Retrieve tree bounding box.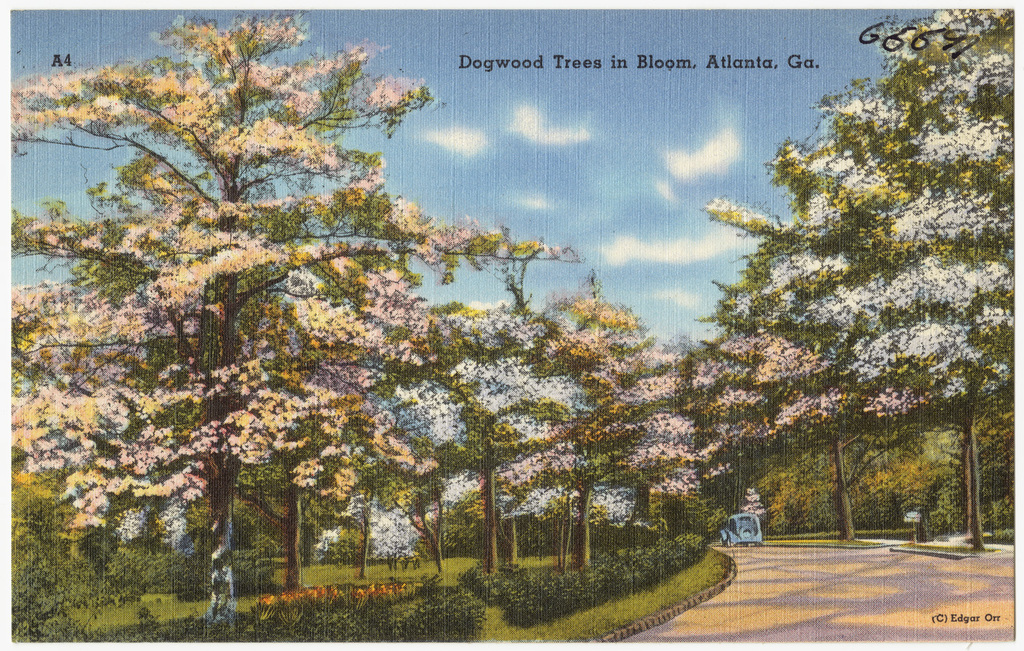
Bounding box: select_region(535, 283, 700, 563).
